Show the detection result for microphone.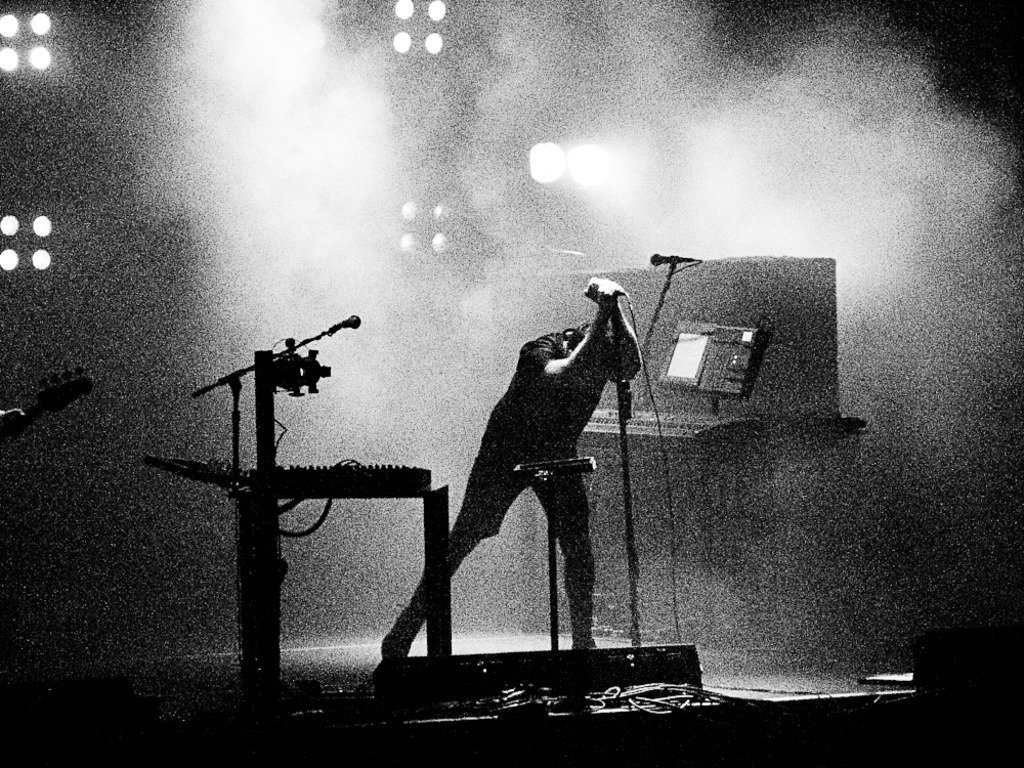
l=342, t=312, r=361, b=327.
